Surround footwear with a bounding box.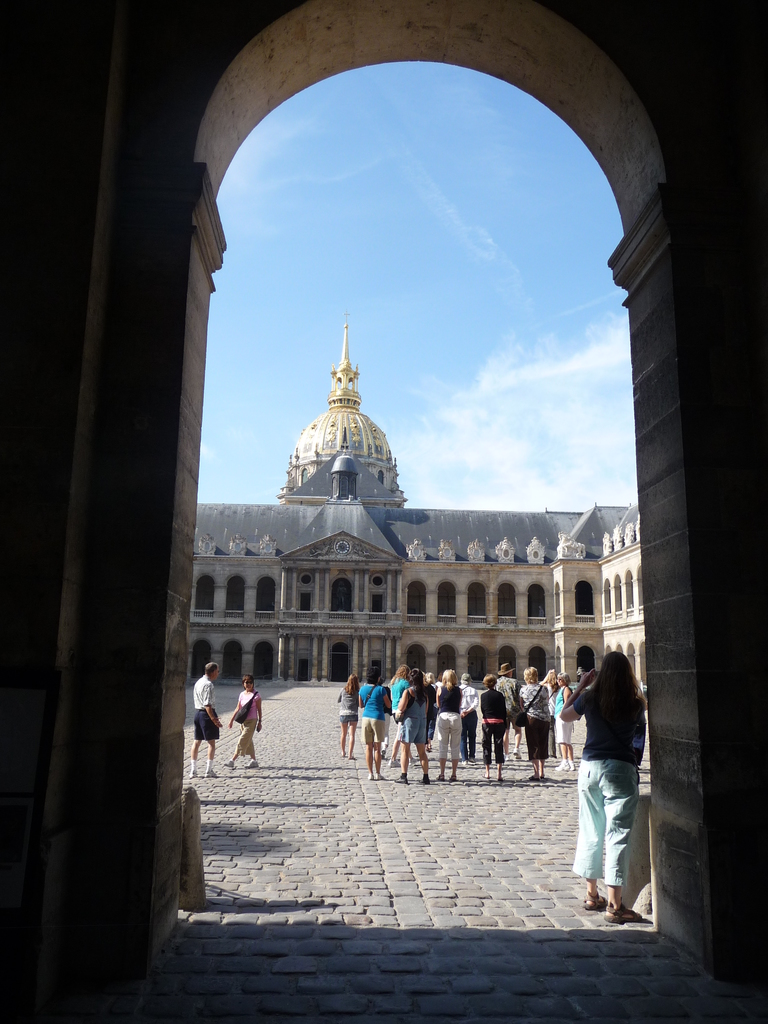
(x1=221, y1=757, x2=235, y2=769).
